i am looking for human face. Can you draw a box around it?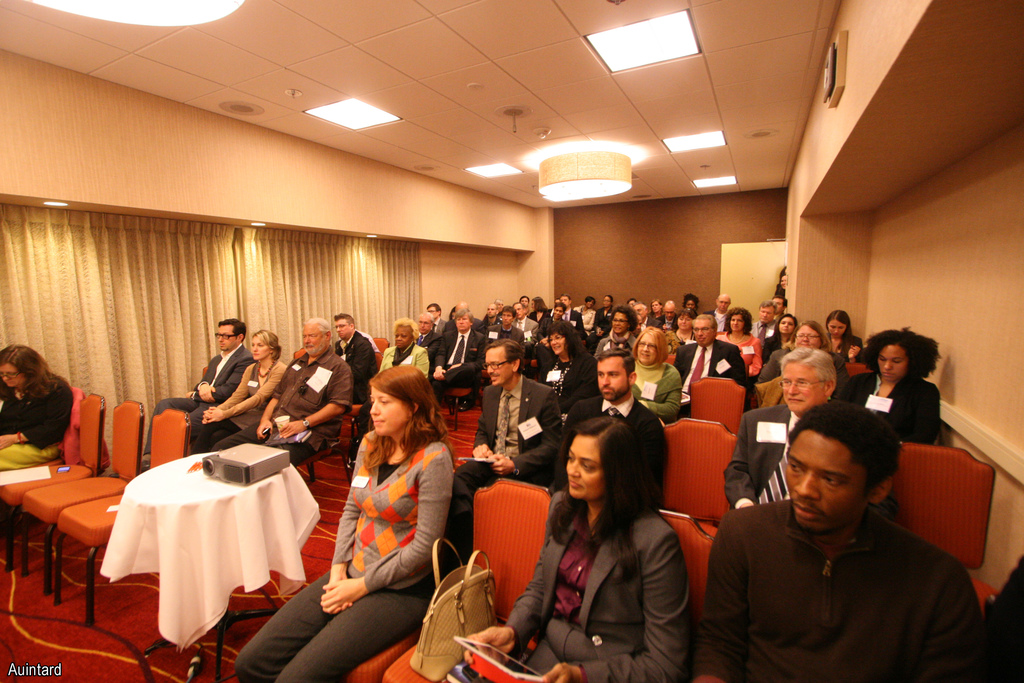
Sure, the bounding box is l=595, t=358, r=632, b=400.
